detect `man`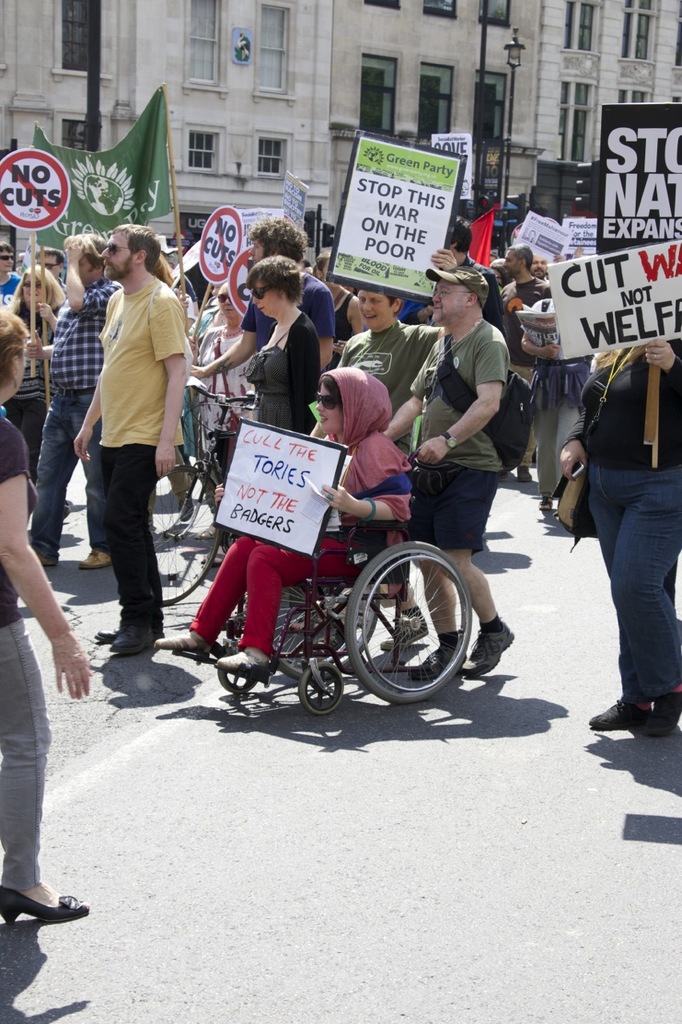
bbox(337, 247, 453, 650)
